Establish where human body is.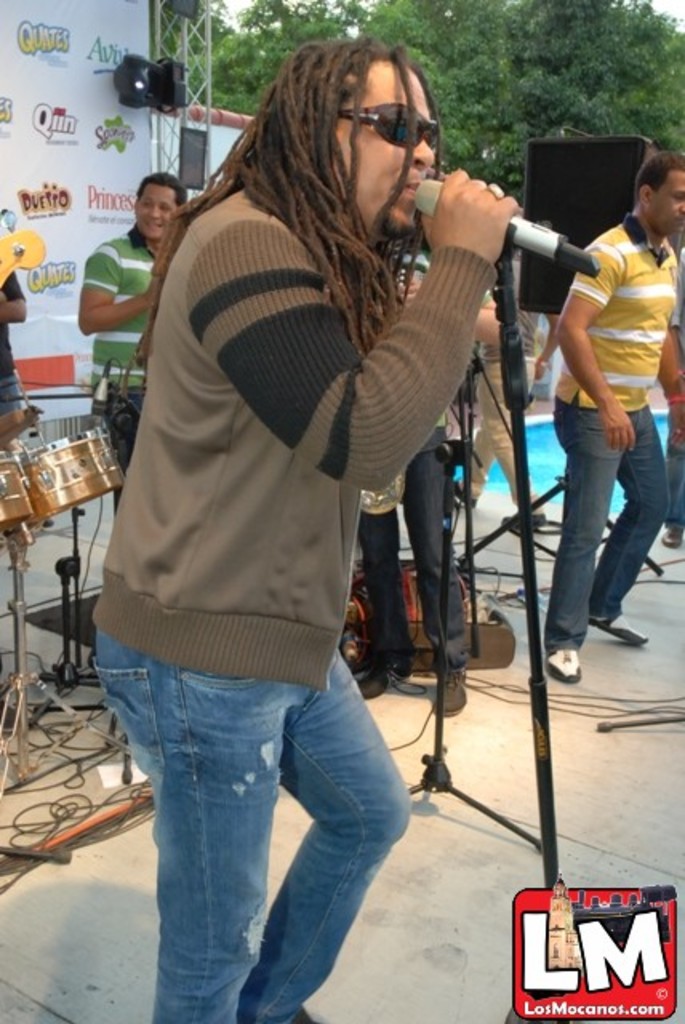
Established at (83, 0, 525, 1010).
